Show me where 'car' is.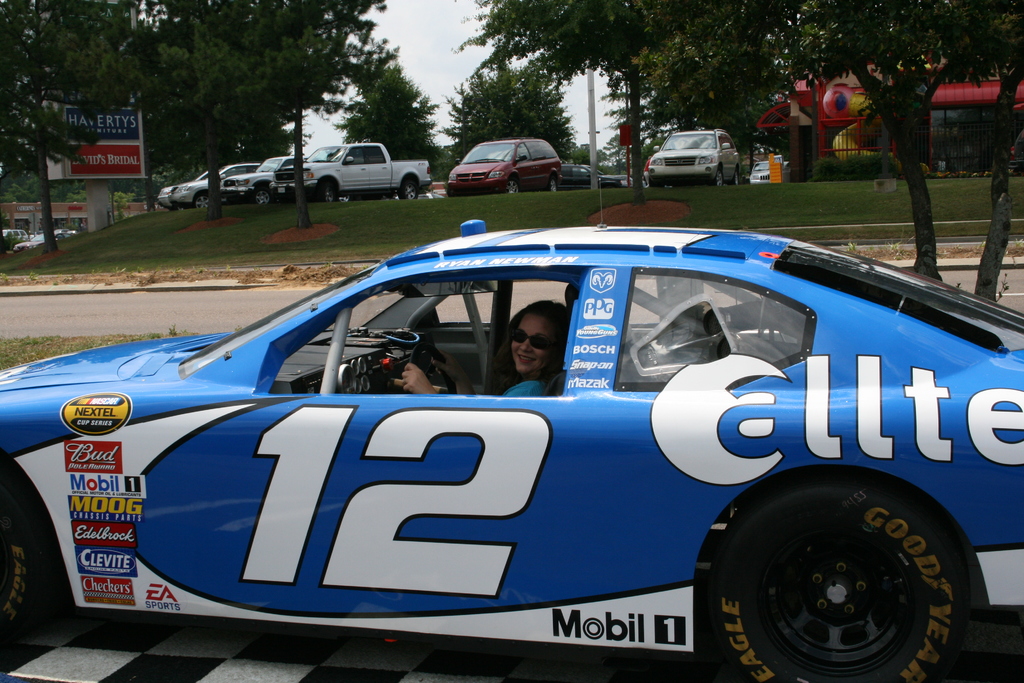
'car' is at region(0, 179, 1023, 682).
